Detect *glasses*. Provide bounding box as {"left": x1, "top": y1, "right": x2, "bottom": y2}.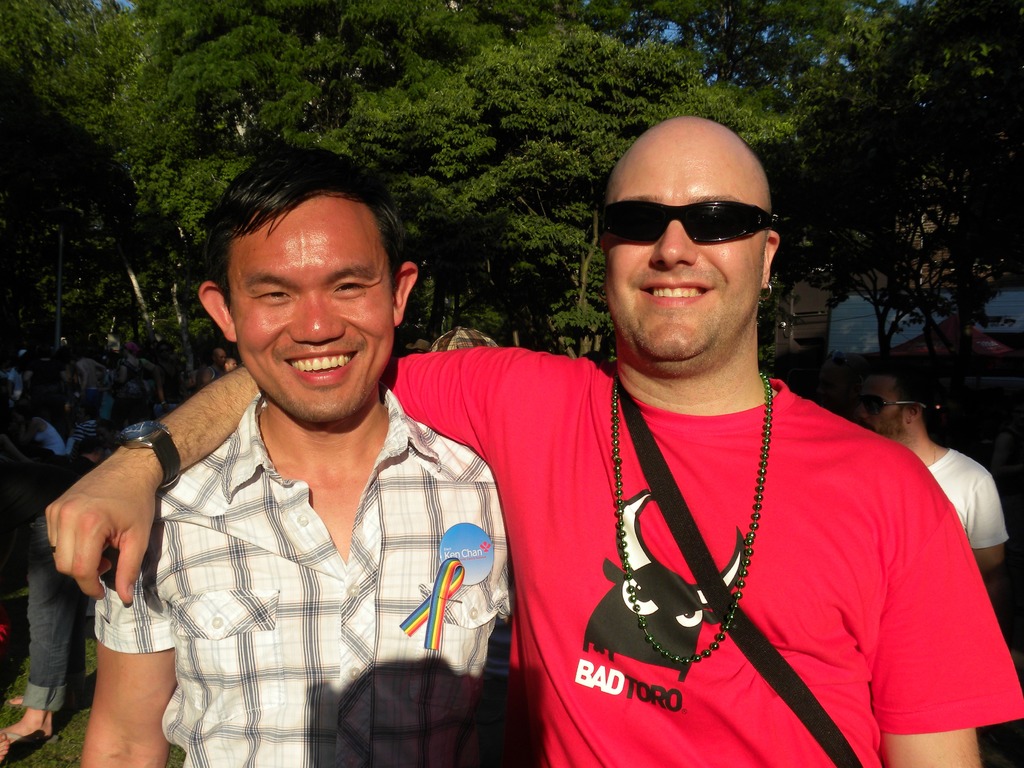
{"left": 584, "top": 194, "right": 795, "bottom": 253}.
